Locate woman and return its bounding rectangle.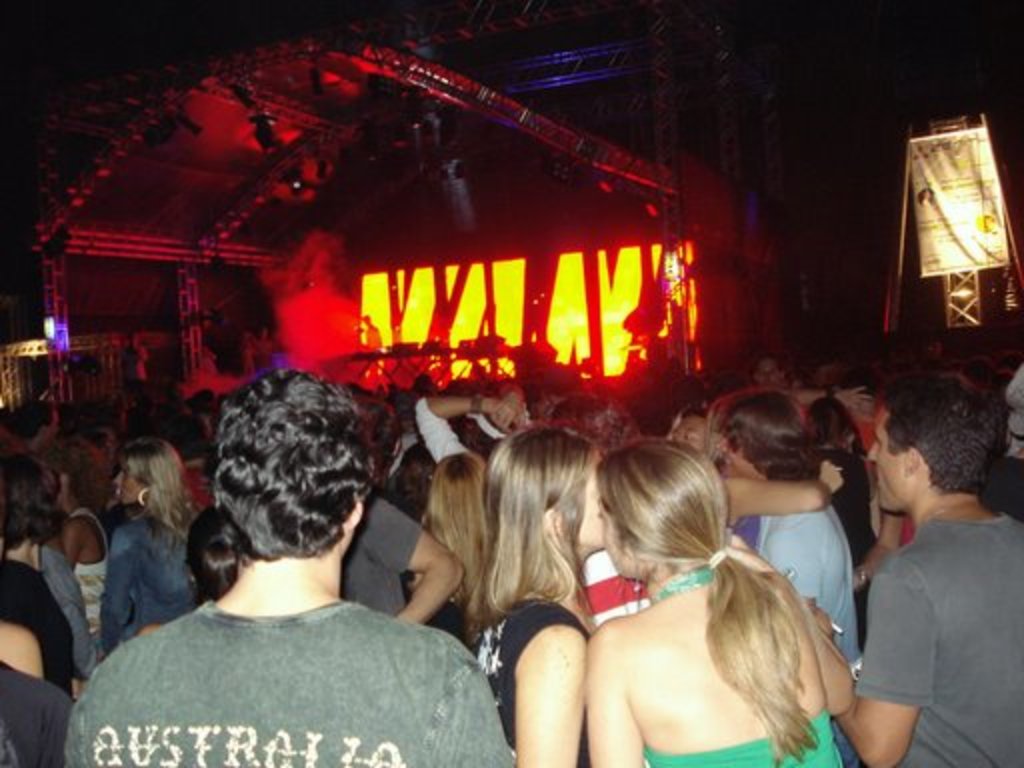
x1=44 y1=438 x2=108 y2=646.
